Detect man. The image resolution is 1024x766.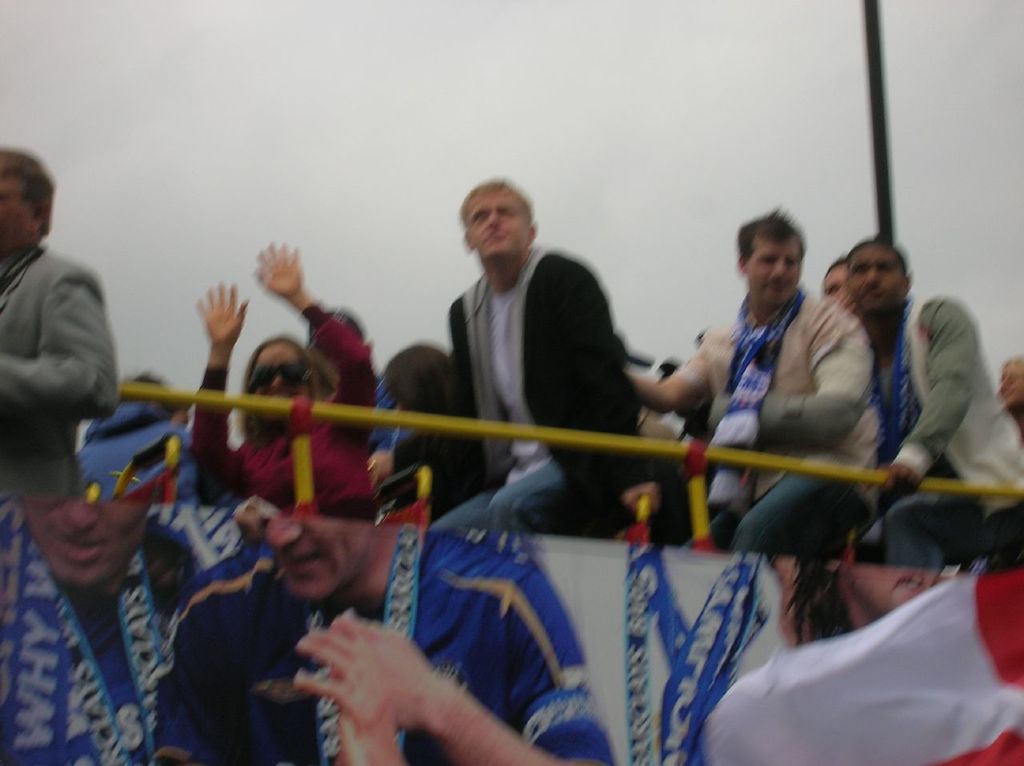
bbox=[846, 233, 1023, 571].
